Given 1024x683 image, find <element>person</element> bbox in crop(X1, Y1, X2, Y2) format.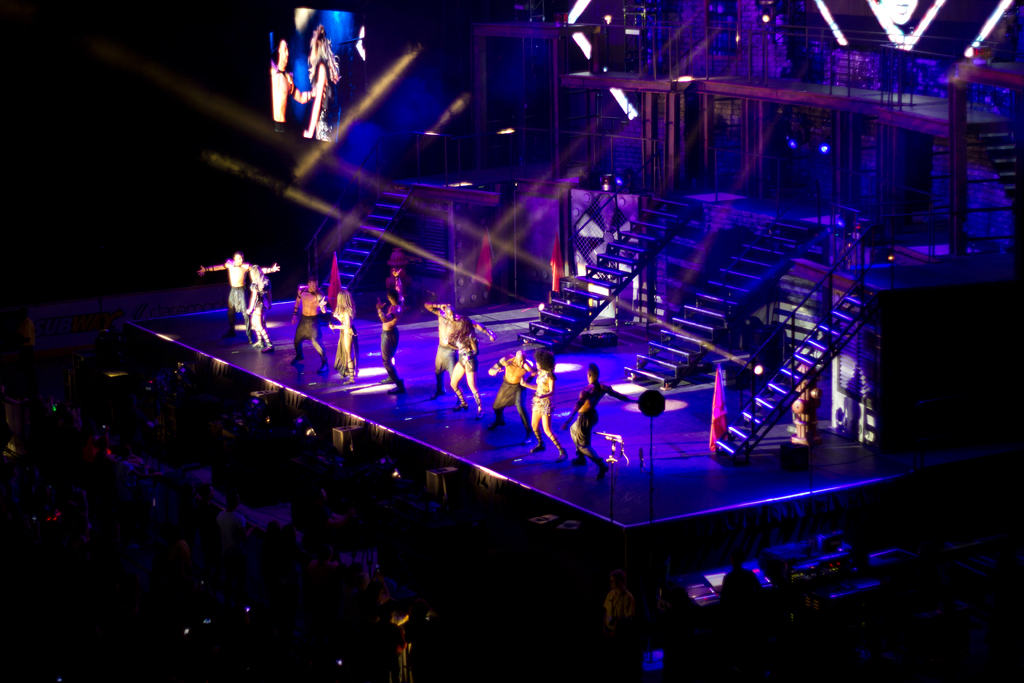
crop(423, 302, 502, 386).
